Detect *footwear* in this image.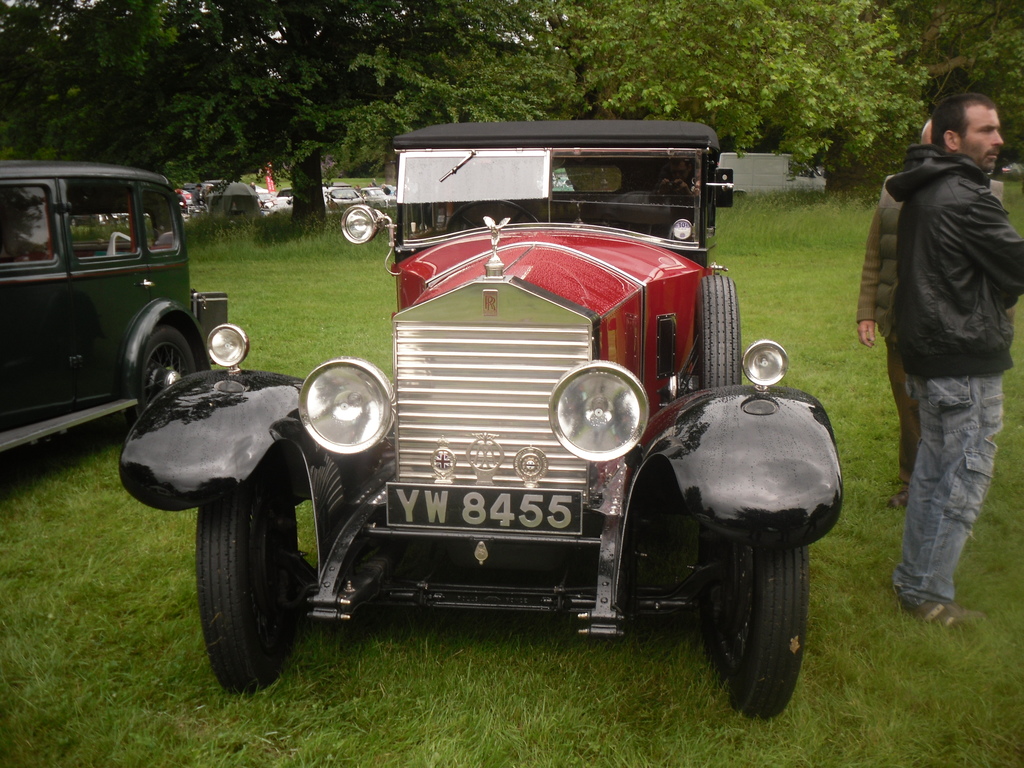
Detection: l=905, t=601, r=989, b=628.
